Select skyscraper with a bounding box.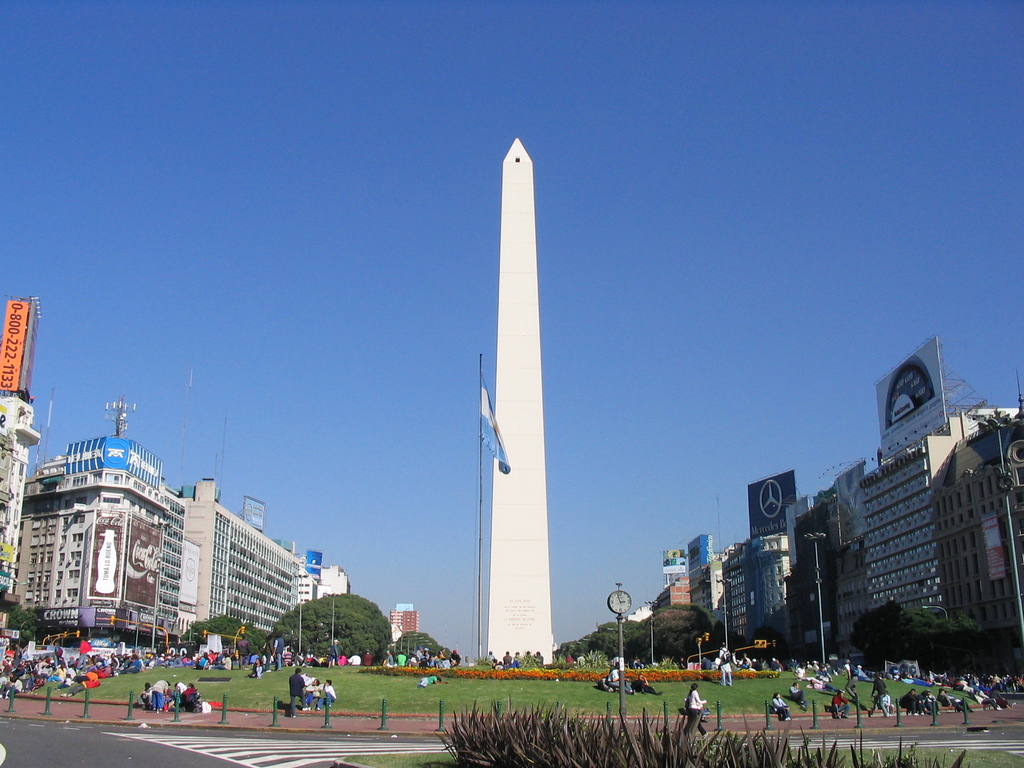
{"left": 387, "top": 596, "right": 417, "bottom": 650}.
